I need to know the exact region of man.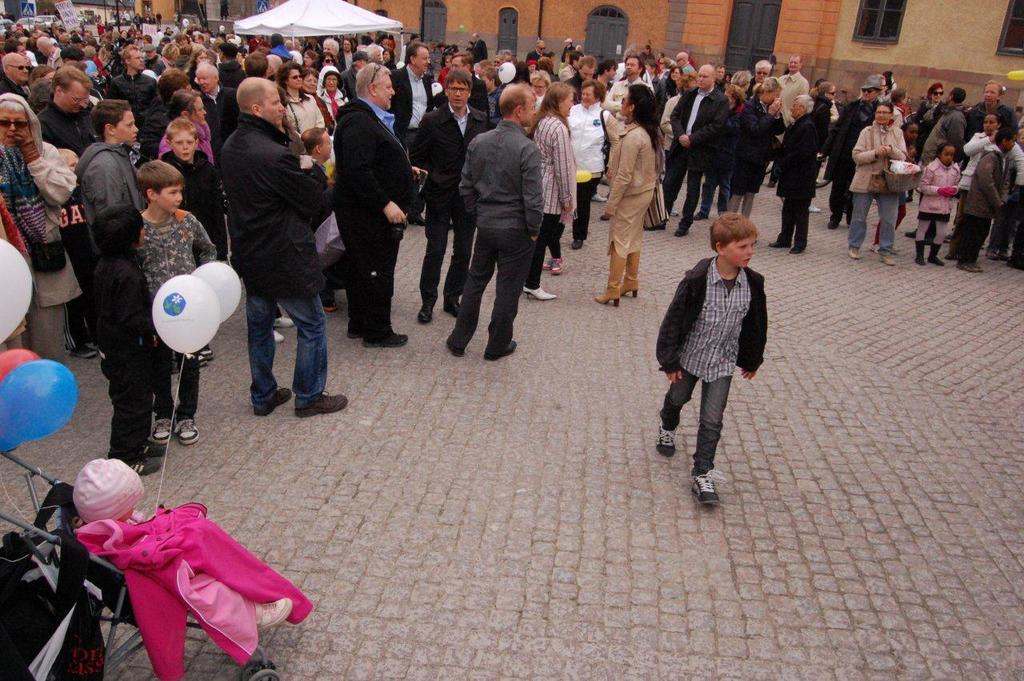
Region: rect(199, 52, 332, 438).
